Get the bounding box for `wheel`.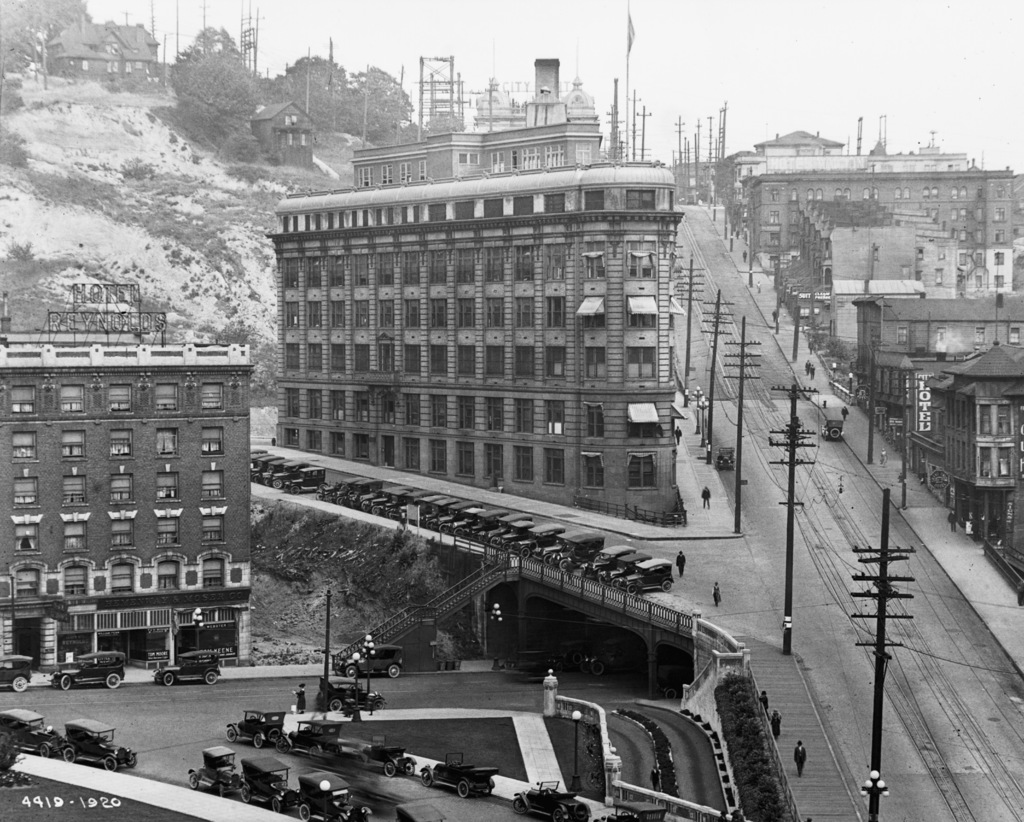
bbox(383, 761, 396, 780).
